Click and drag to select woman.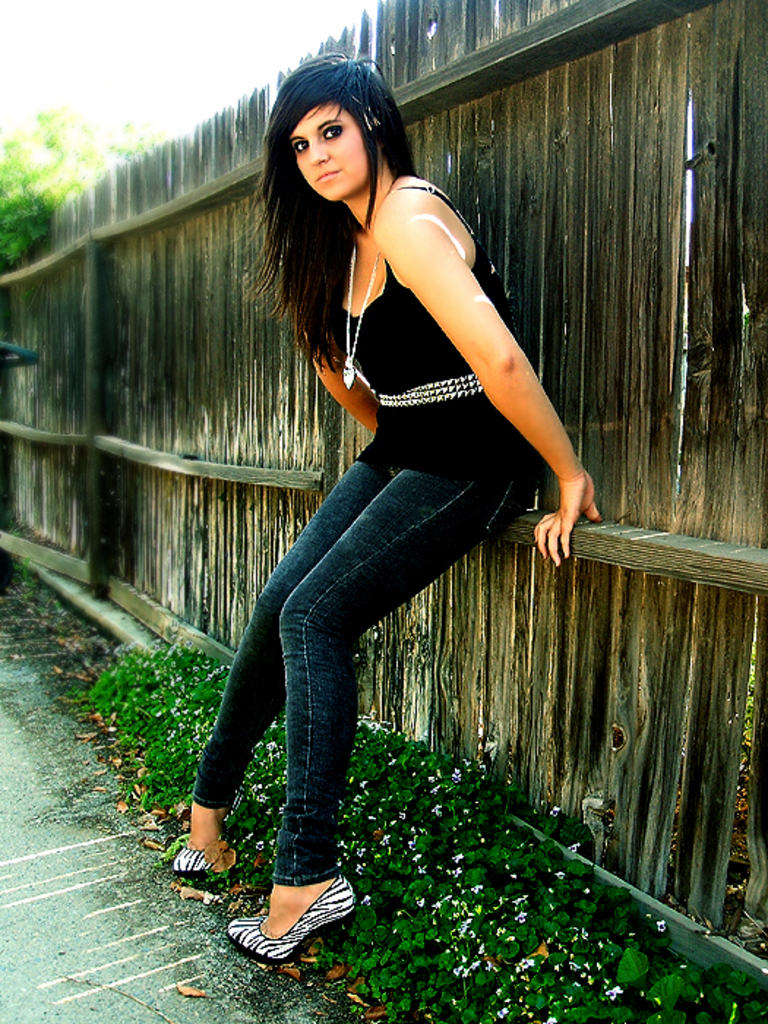
Selection: bbox=[217, 47, 585, 923].
